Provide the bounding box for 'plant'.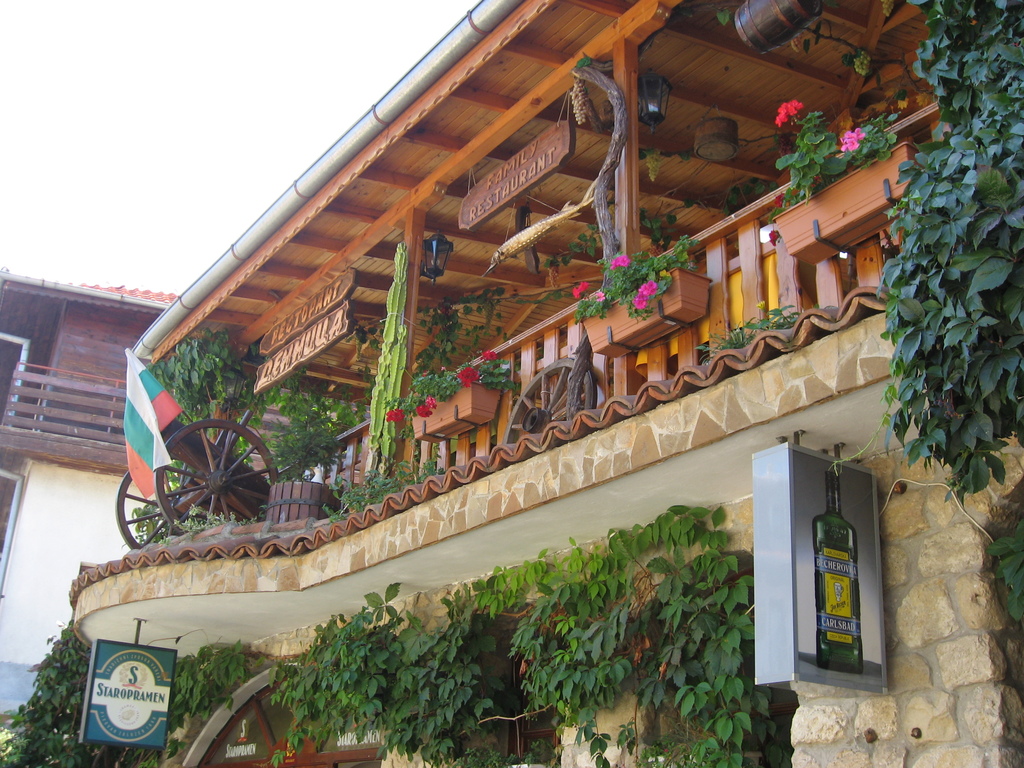
left=316, top=441, right=454, bottom=532.
